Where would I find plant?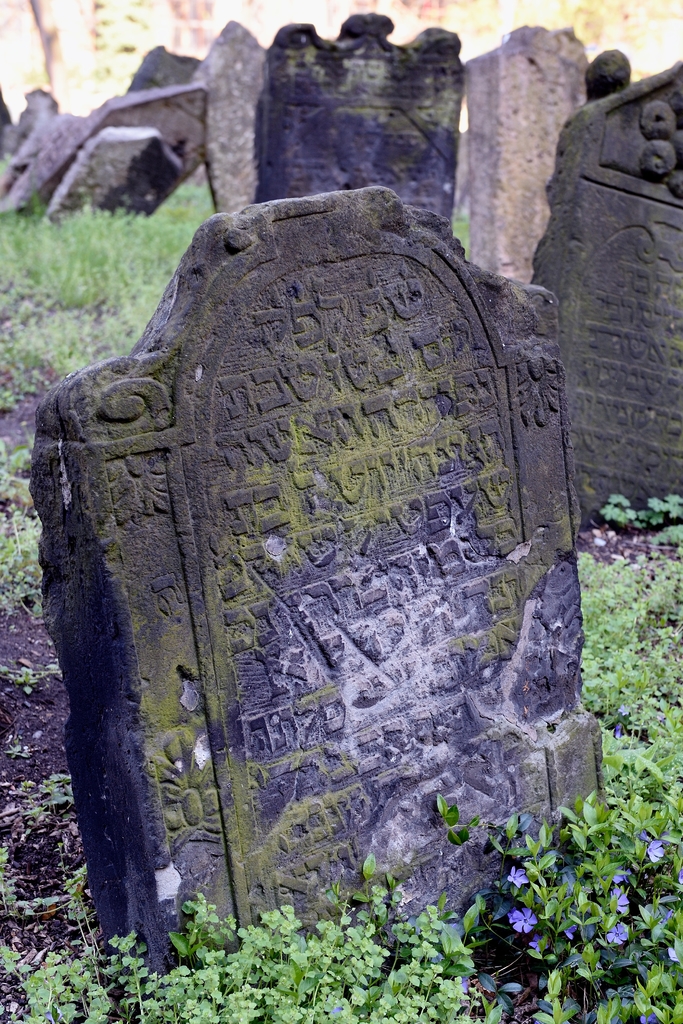
At (12, 737, 32, 764).
